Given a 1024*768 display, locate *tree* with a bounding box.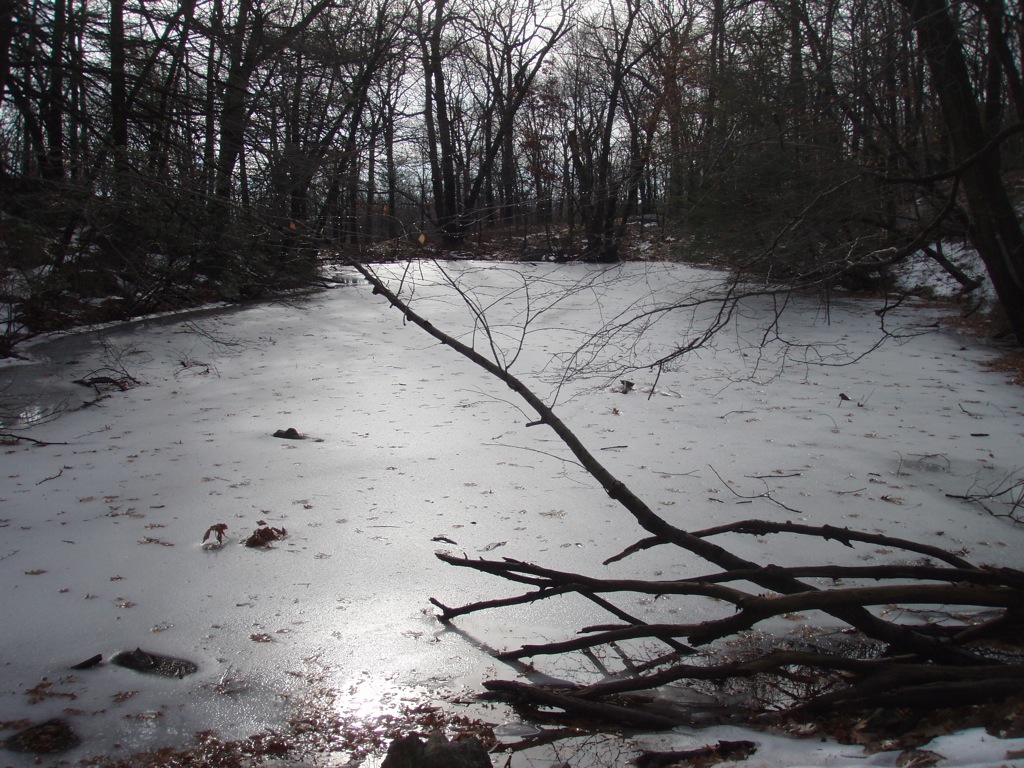
Located: 349 224 947 701.
